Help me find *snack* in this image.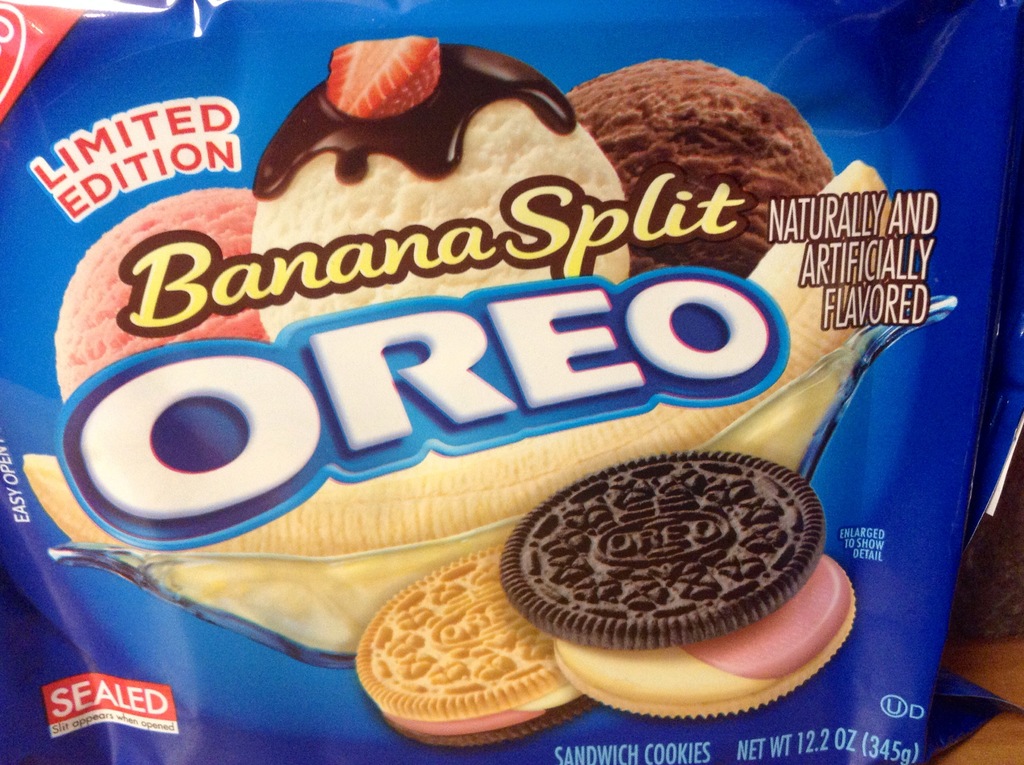
Found it: l=358, t=546, r=594, b=742.
